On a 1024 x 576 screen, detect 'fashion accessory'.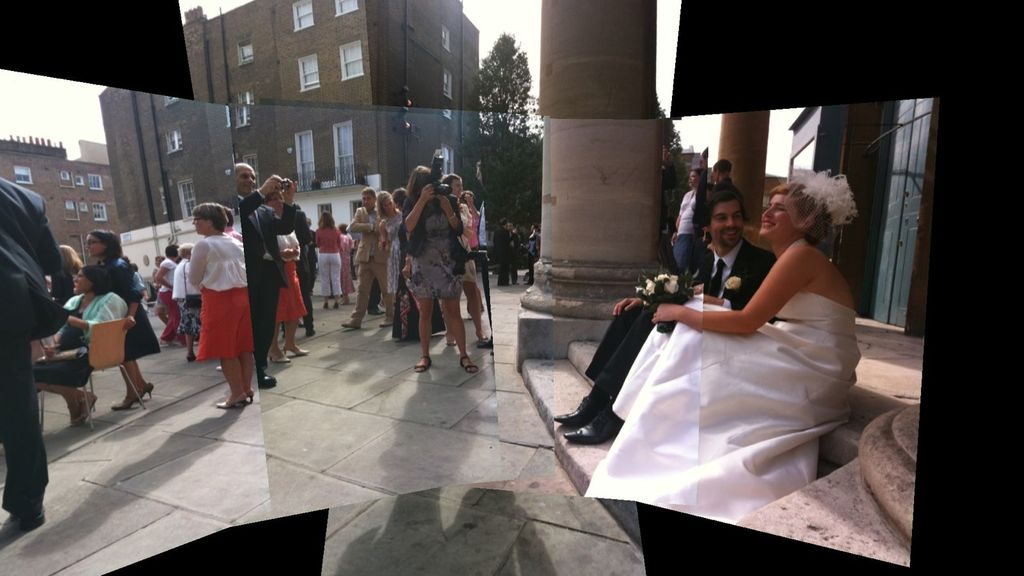
x1=459 y1=353 x2=476 y2=371.
